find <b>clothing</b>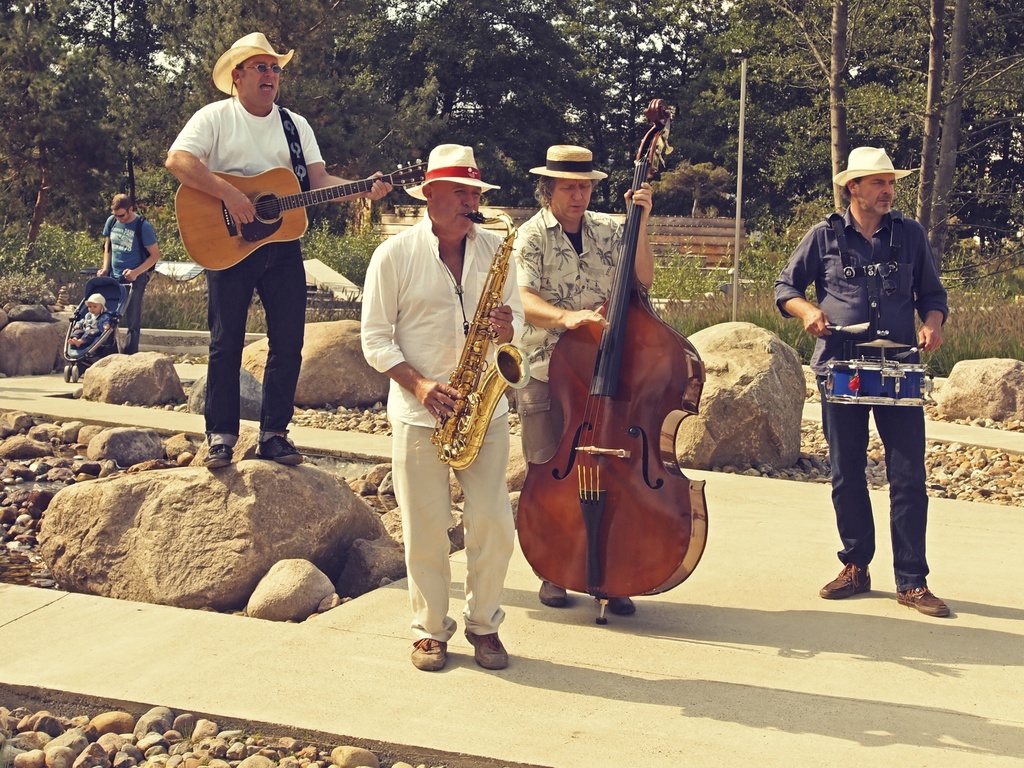
detection(360, 217, 525, 637)
